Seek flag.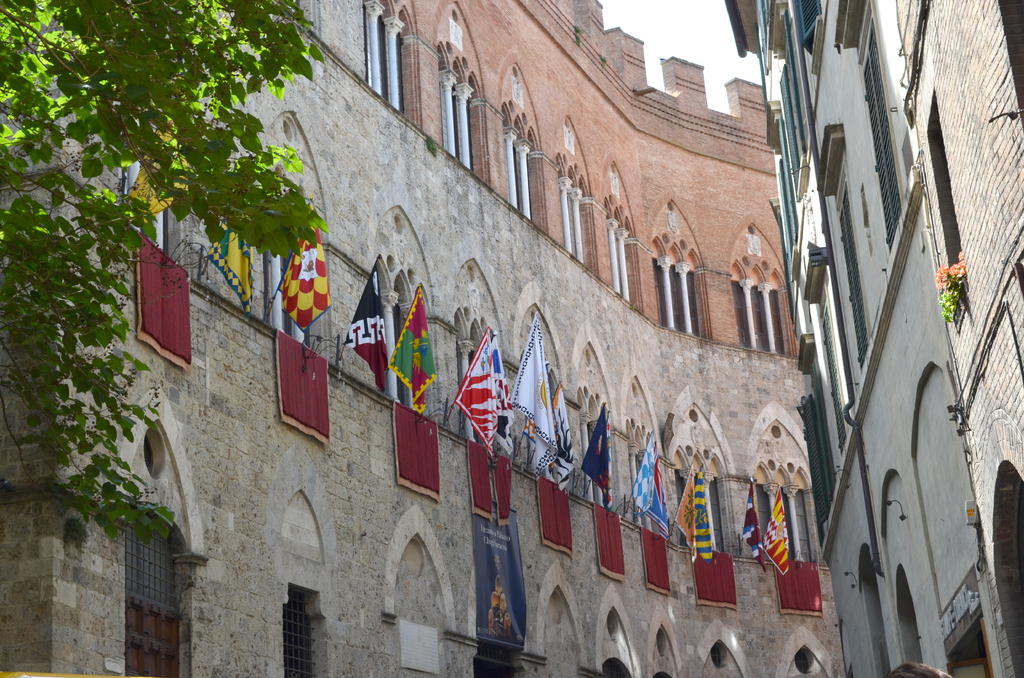
[734, 477, 775, 579].
